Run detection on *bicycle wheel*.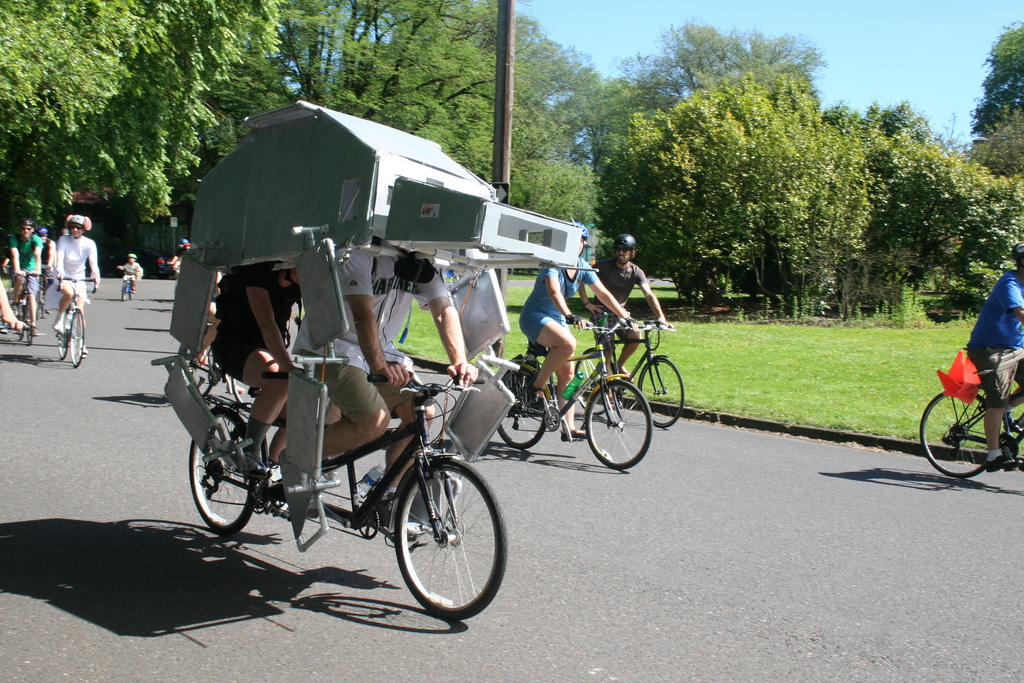
Result: {"left": 56, "top": 328, "right": 65, "bottom": 359}.
